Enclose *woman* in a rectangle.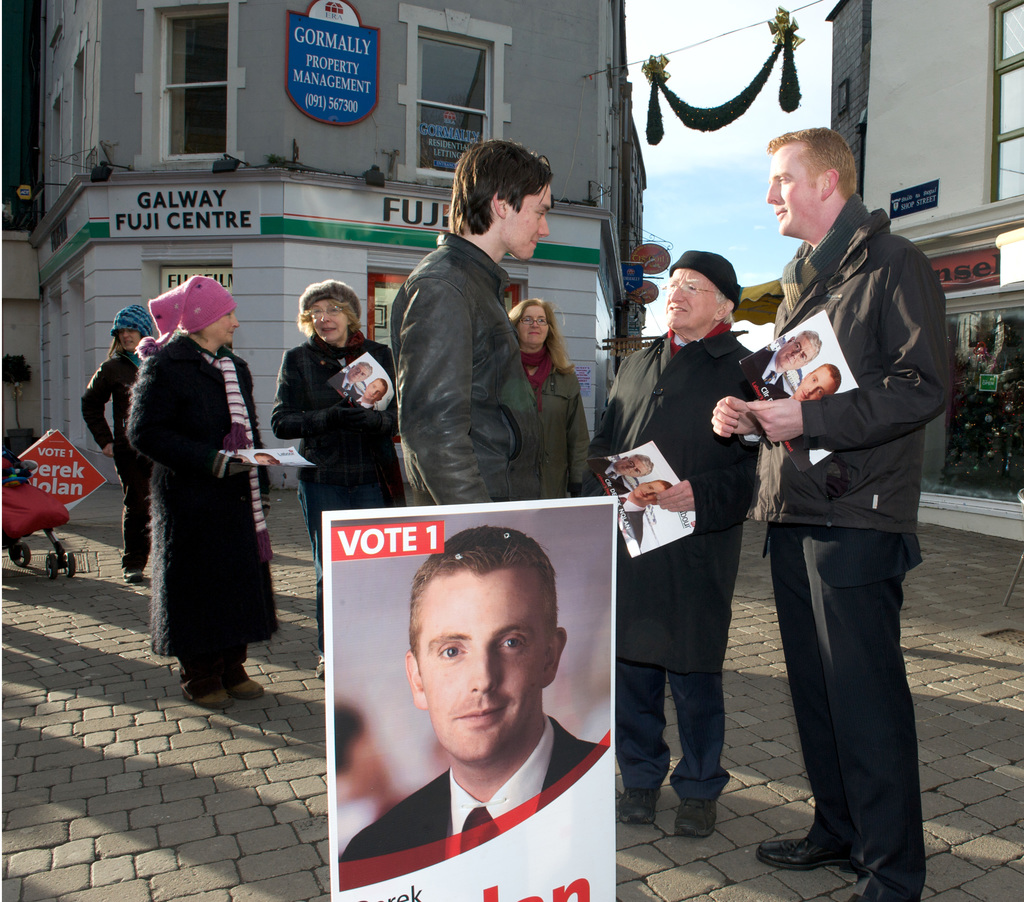
pyautogui.locateOnScreen(265, 282, 396, 541).
